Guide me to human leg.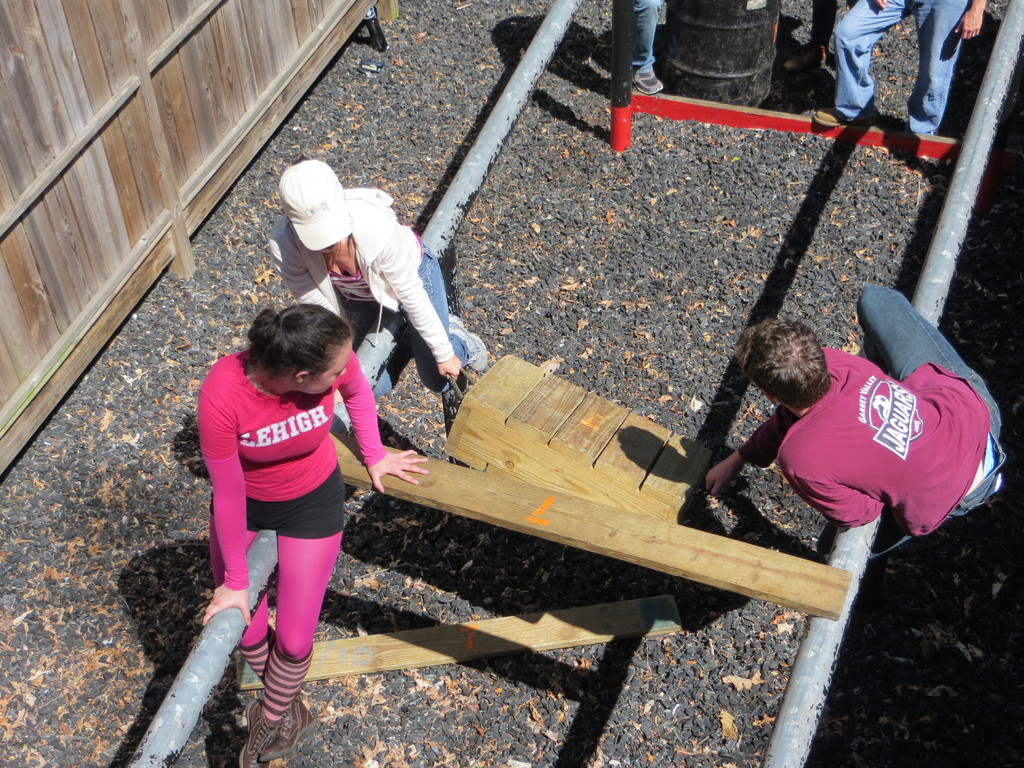
Guidance: <bbox>632, 0, 666, 98</bbox>.
